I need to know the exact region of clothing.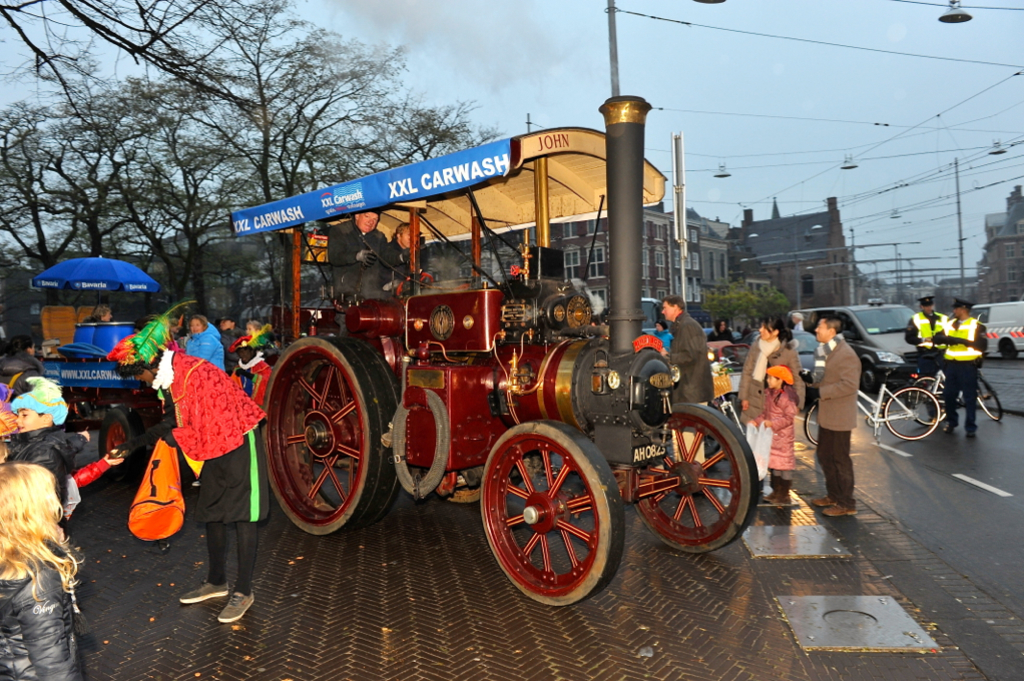
Region: <region>244, 331, 274, 373</region>.
